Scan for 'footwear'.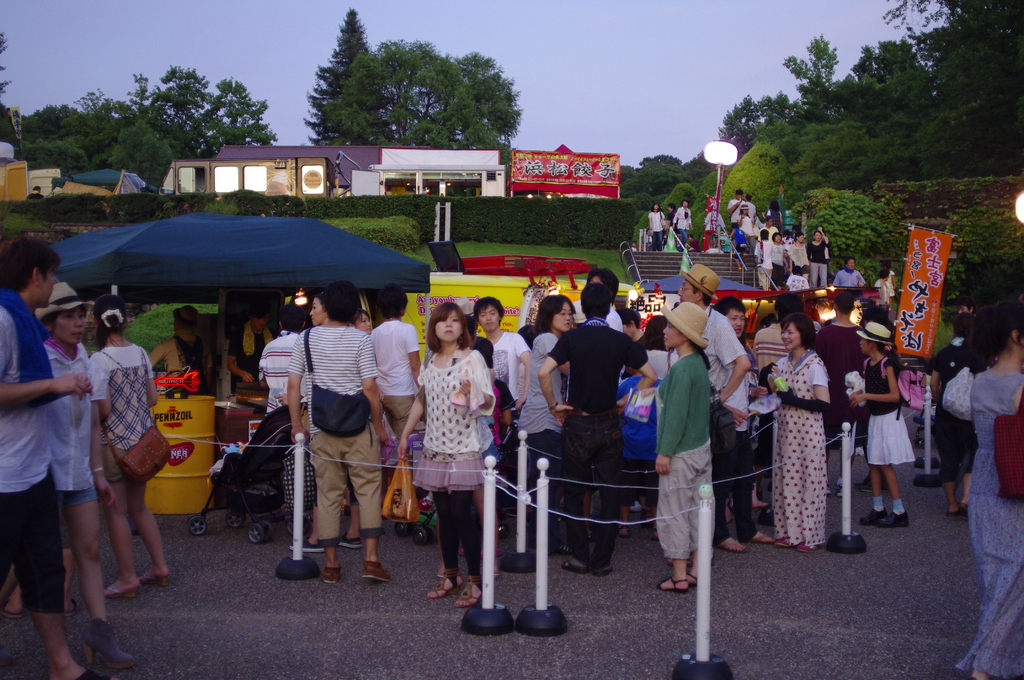
Scan result: <box>678,559,707,588</box>.
